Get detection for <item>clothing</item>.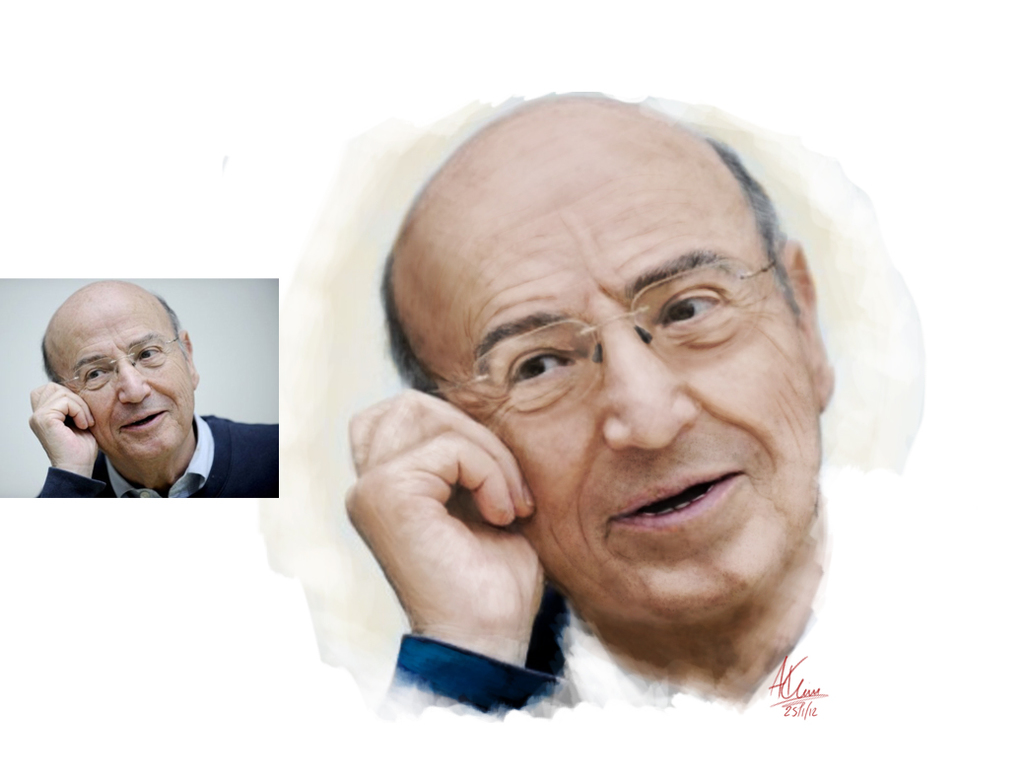
Detection: {"left": 381, "top": 638, "right": 576, "bottom": 723}.
